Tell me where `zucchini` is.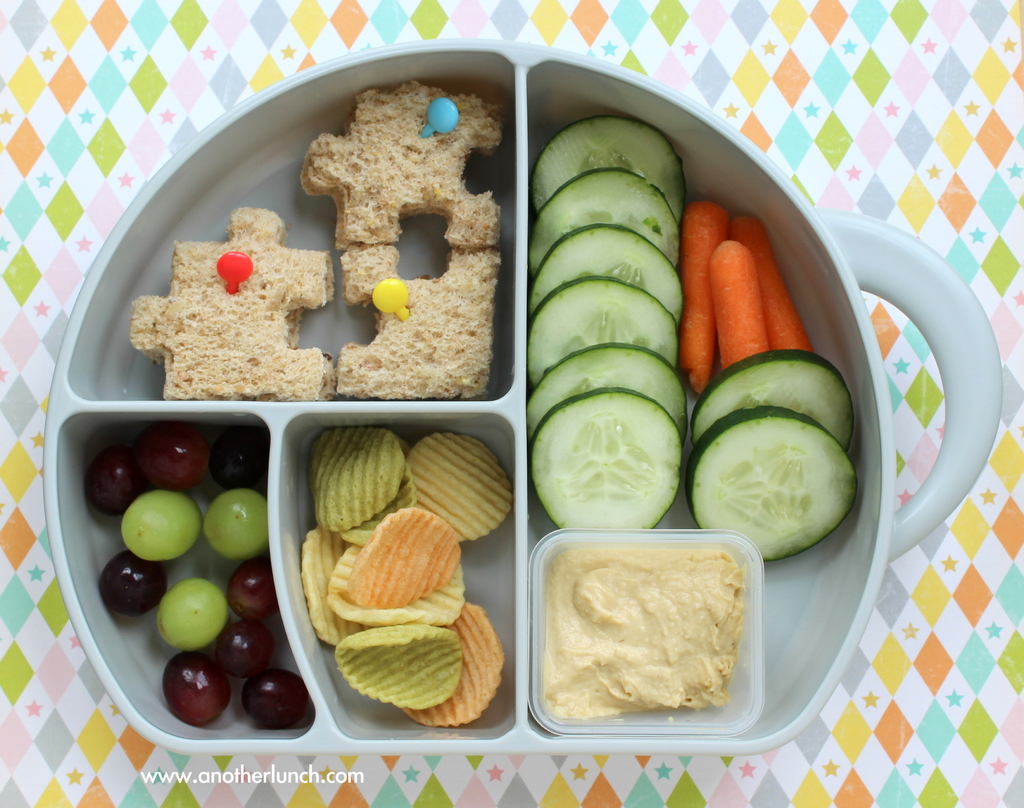
`zucchini` is at detection(525, 219, 681, 337).
